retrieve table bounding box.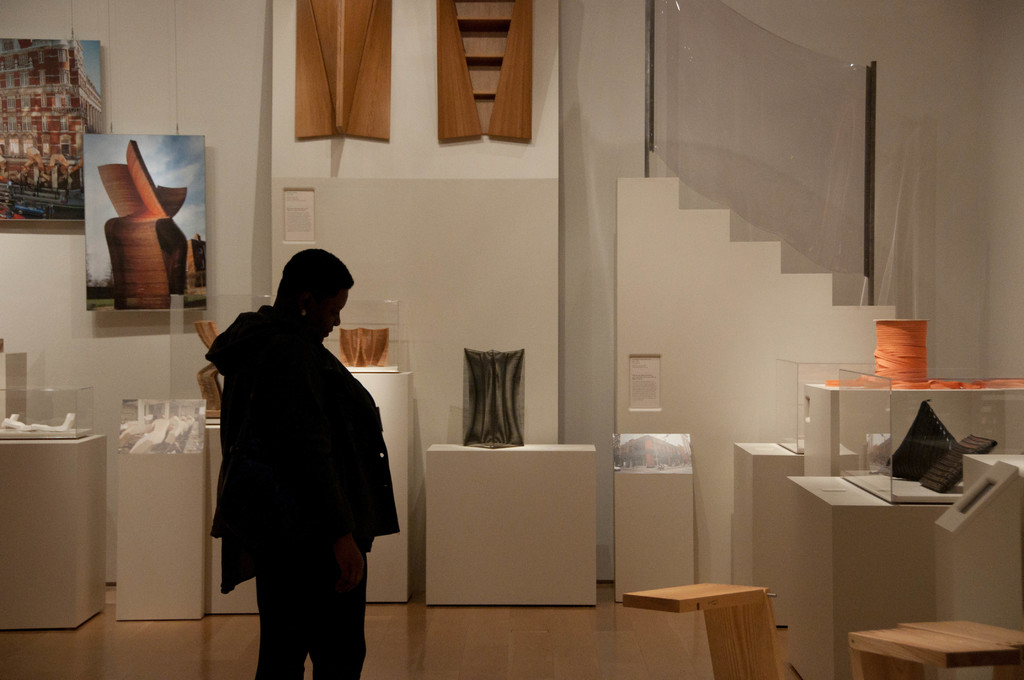
Bounding box: (424, 442, 593, 603).
